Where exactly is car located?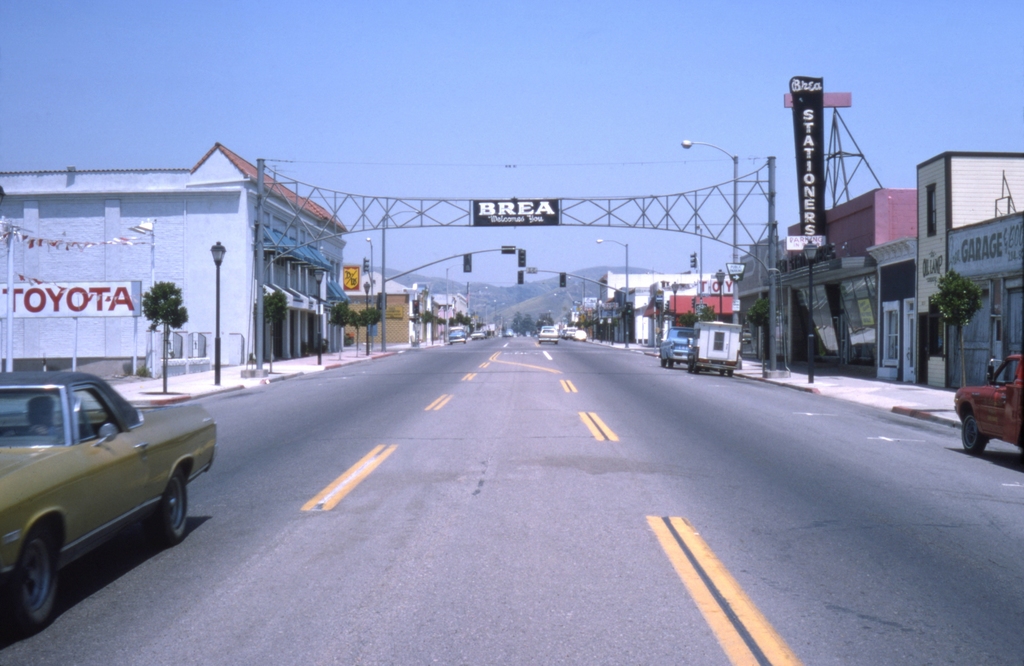
Its bounding box is 471:328:486:341.
